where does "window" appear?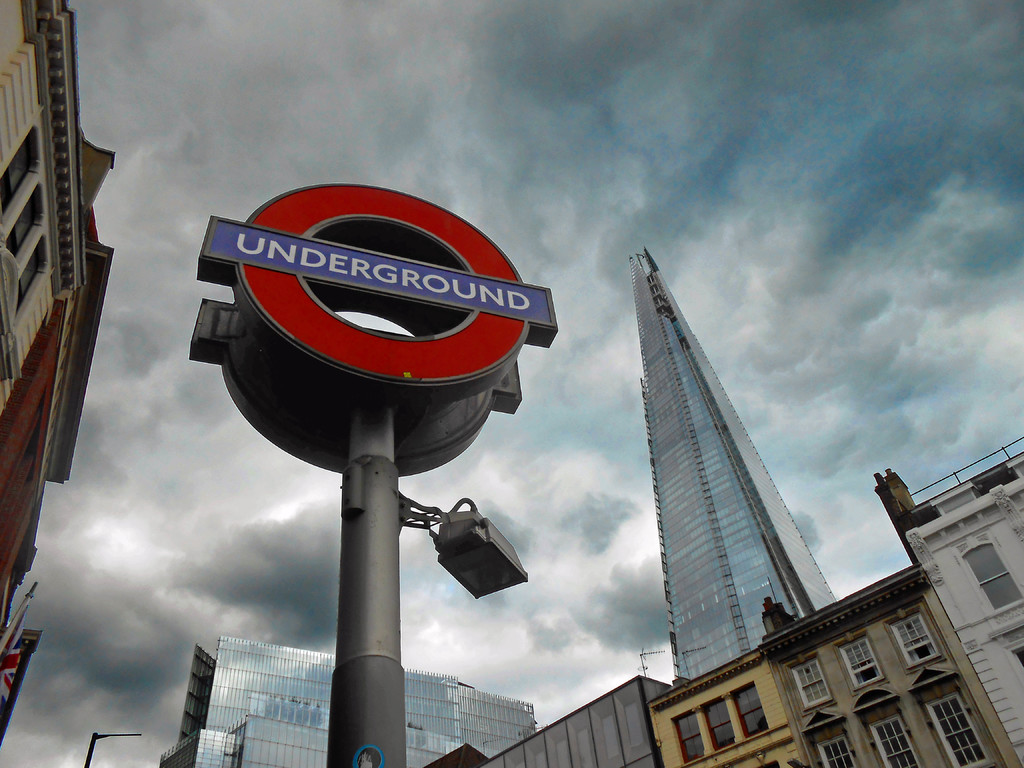
Appears at <region>703, 701, 737, 749</region>.
